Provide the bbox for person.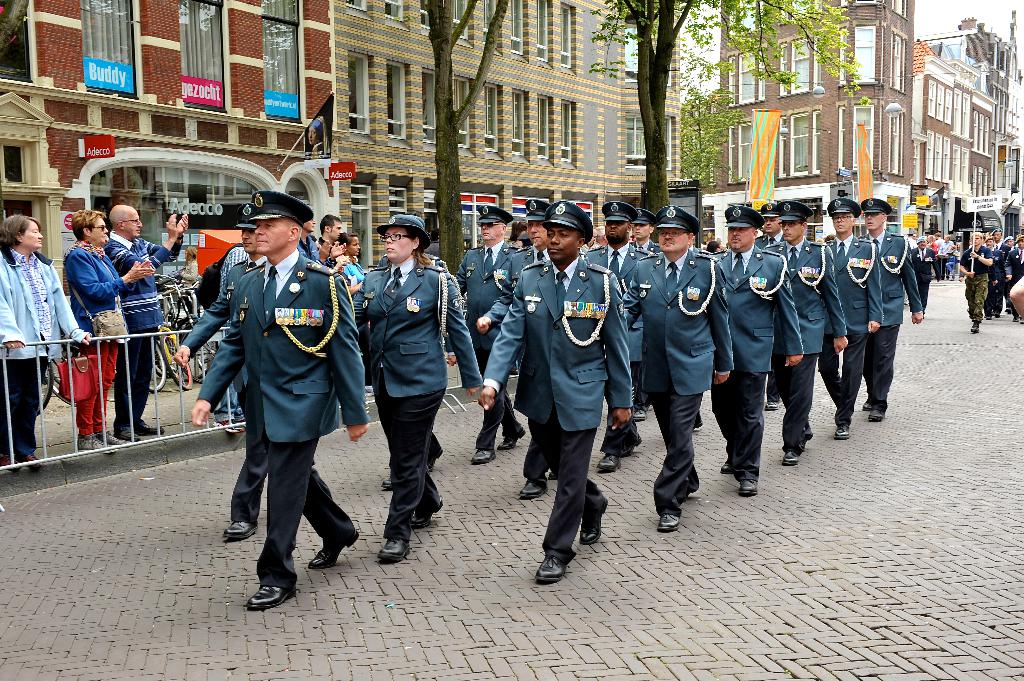
<box>170,198,273,540</box>.
